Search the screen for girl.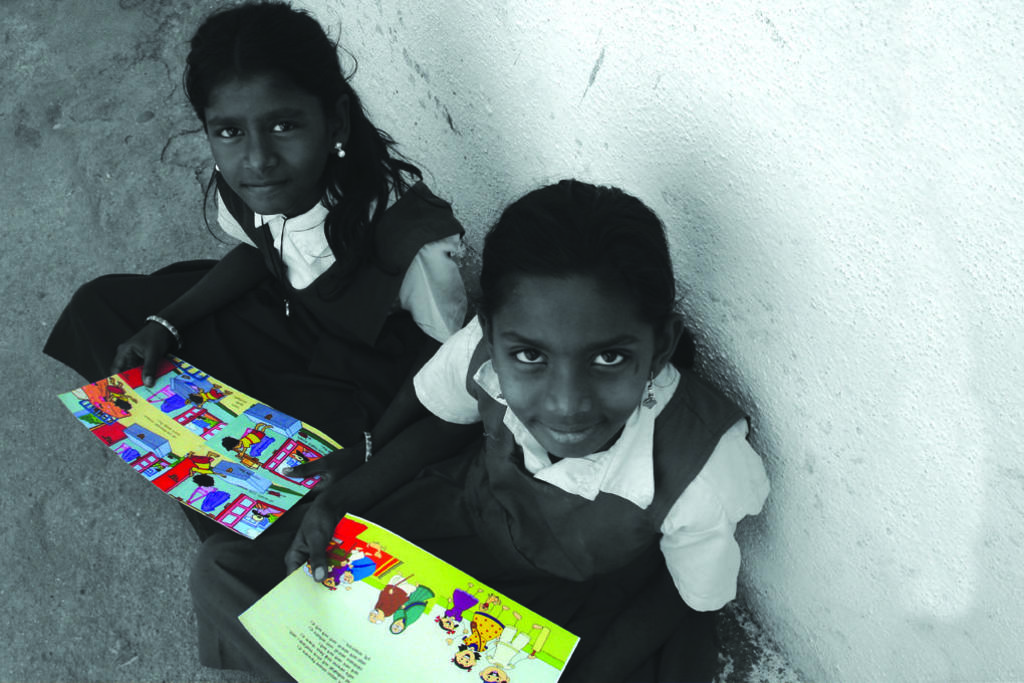
Found at {"x1": 44, "y1": 0, "x2": 464, "y2": 539}.
